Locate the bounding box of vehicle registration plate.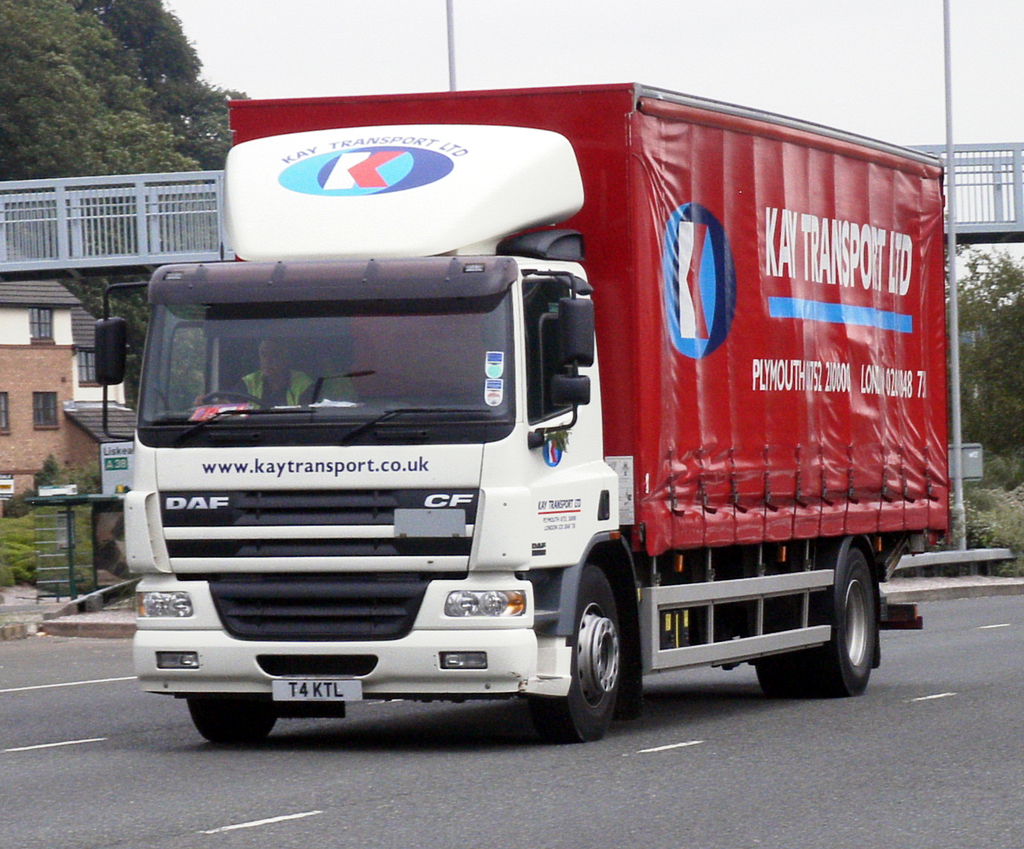
Bounding box: [267, 677, 368, 701].
